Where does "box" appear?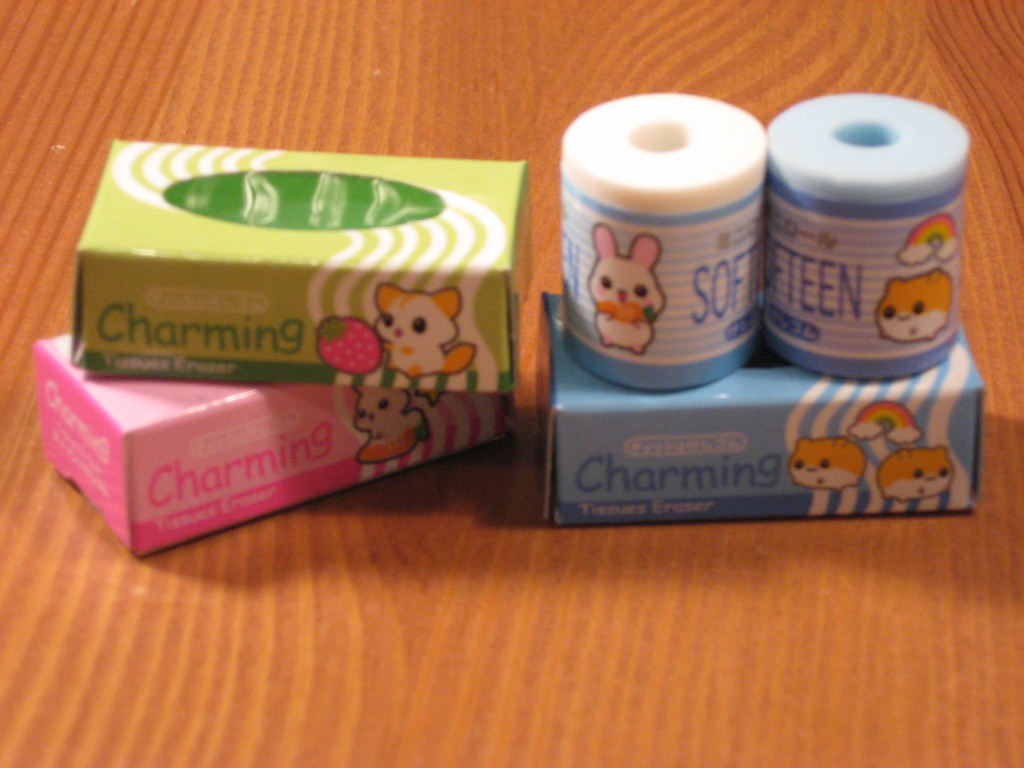
Appears at pyautogui.locateOnScreen(68, 135, 534, 396).
